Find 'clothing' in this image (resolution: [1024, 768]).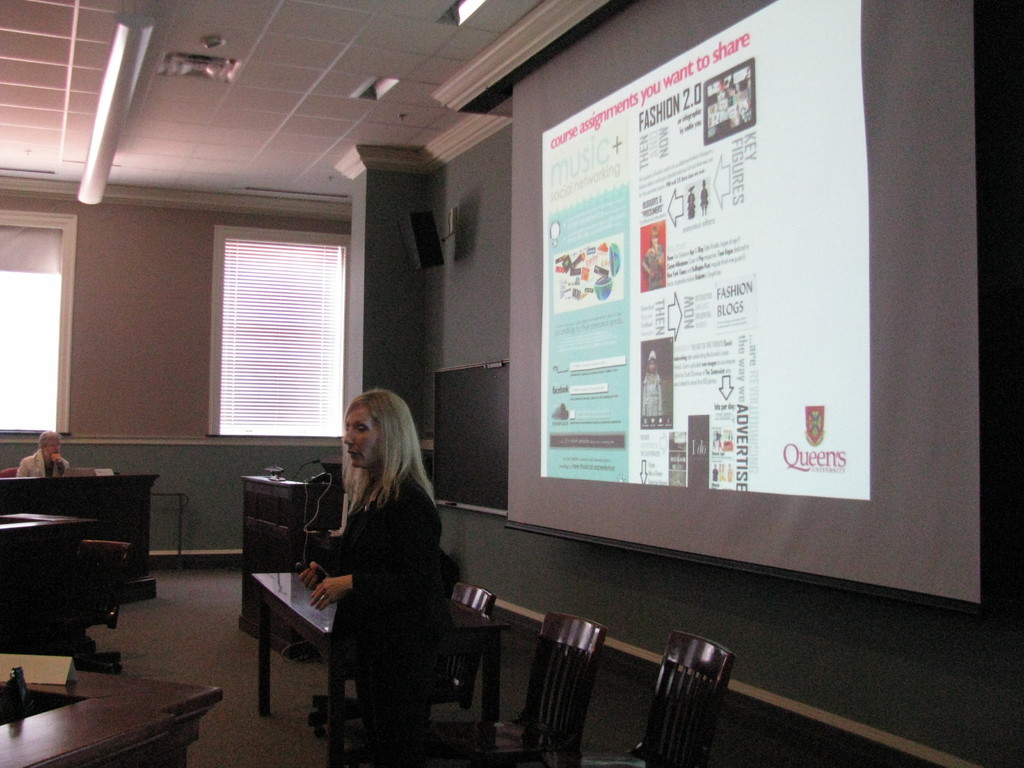
[17, 449, 70, 479].
